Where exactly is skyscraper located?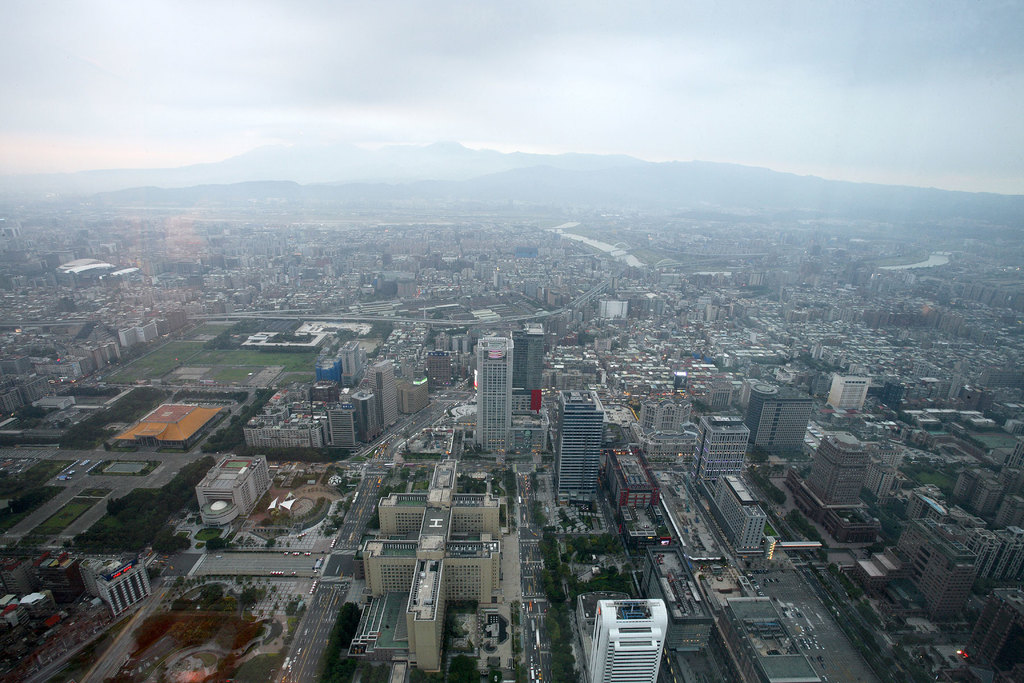
Its bounding box is left=587, top=598, right=669, bottom=682.
